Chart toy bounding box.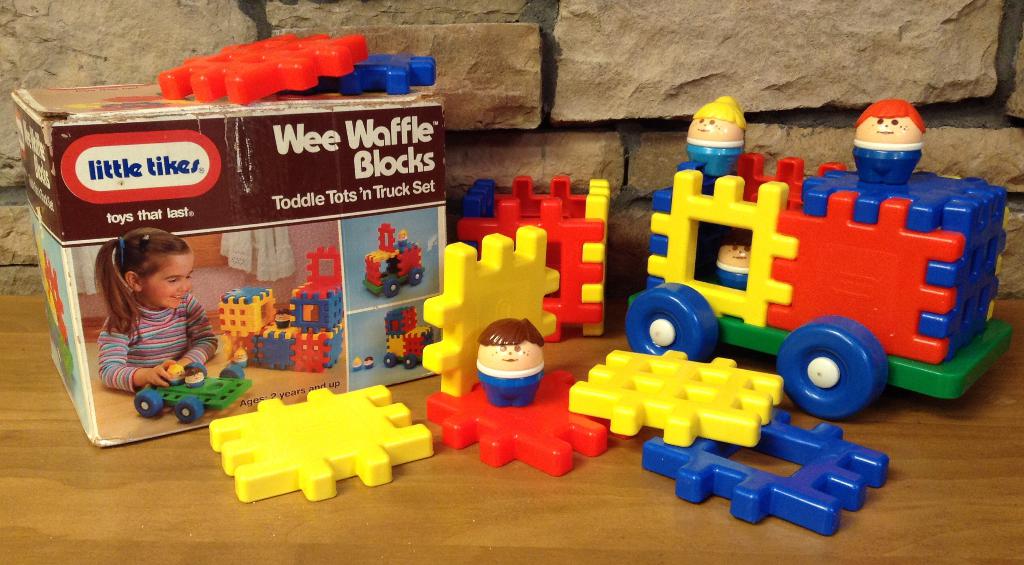
Charted: {"x1": 429, "y1": 365, "x2": 611, "y2": 478}.
